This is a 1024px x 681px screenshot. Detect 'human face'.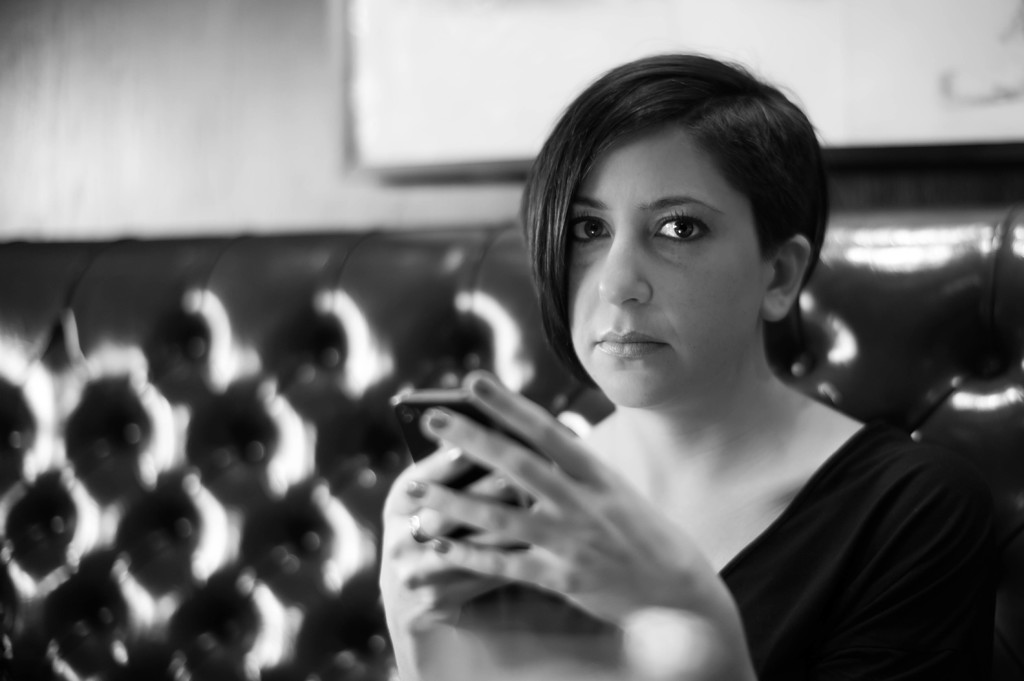
561/123/743/414.
